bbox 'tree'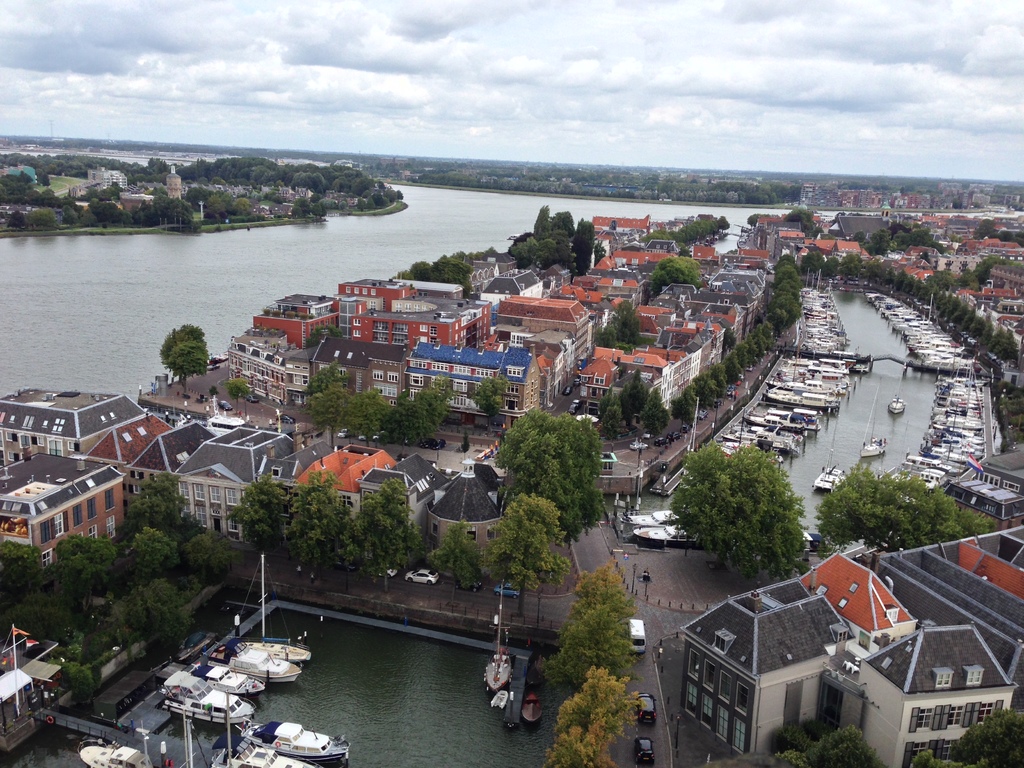
[x1=287, y1=468, x2=347, y2=579]
